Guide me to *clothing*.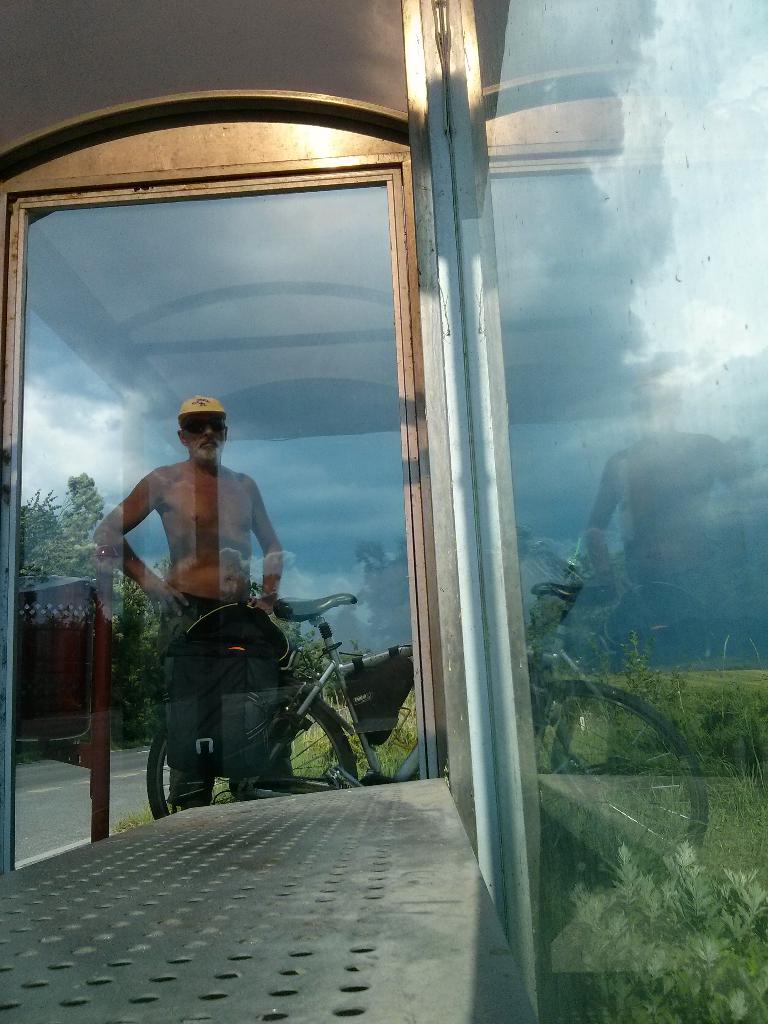
Guidance: crop(160, 592, 275, 803).
